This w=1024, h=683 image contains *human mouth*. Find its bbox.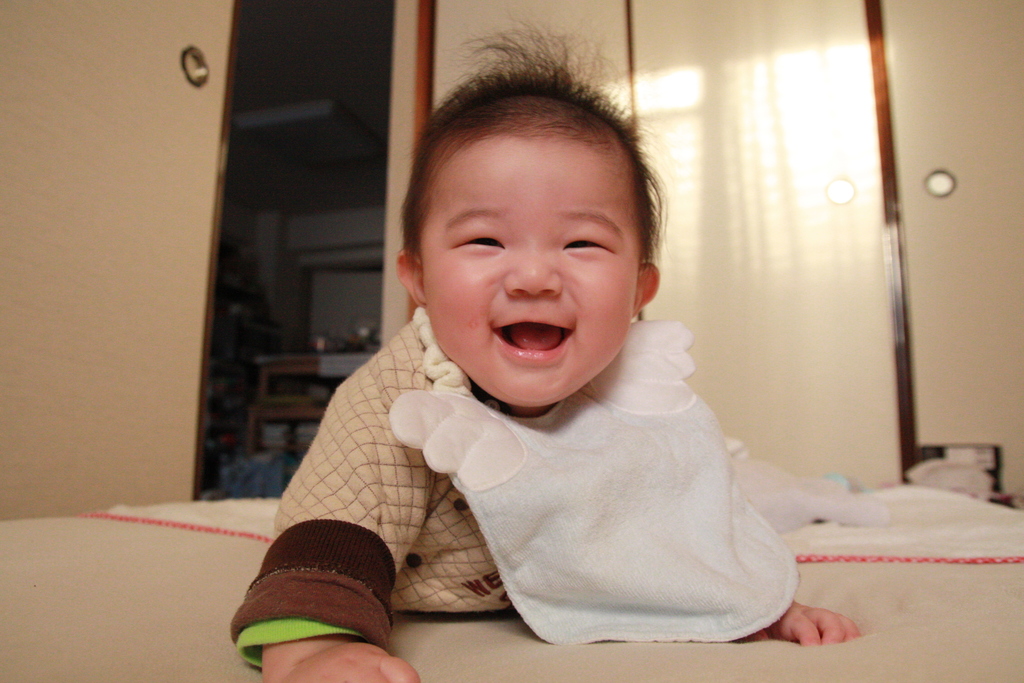
rect(491, 316, 577, 356).
